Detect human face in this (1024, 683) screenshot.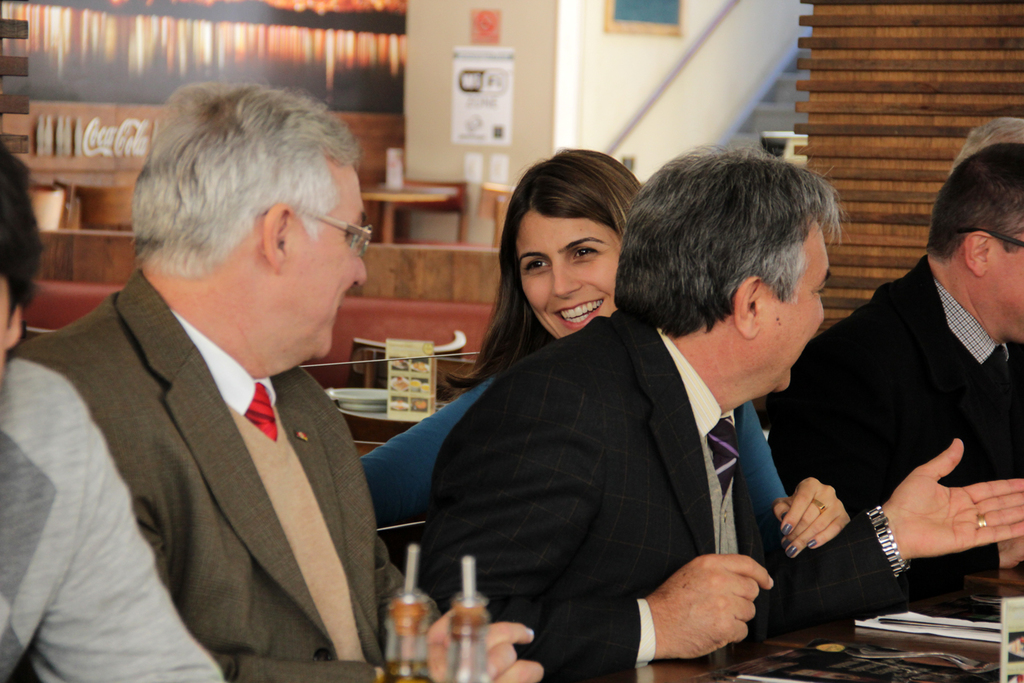
Detection: x1=278 y1=173 x2=365 y2=357.
